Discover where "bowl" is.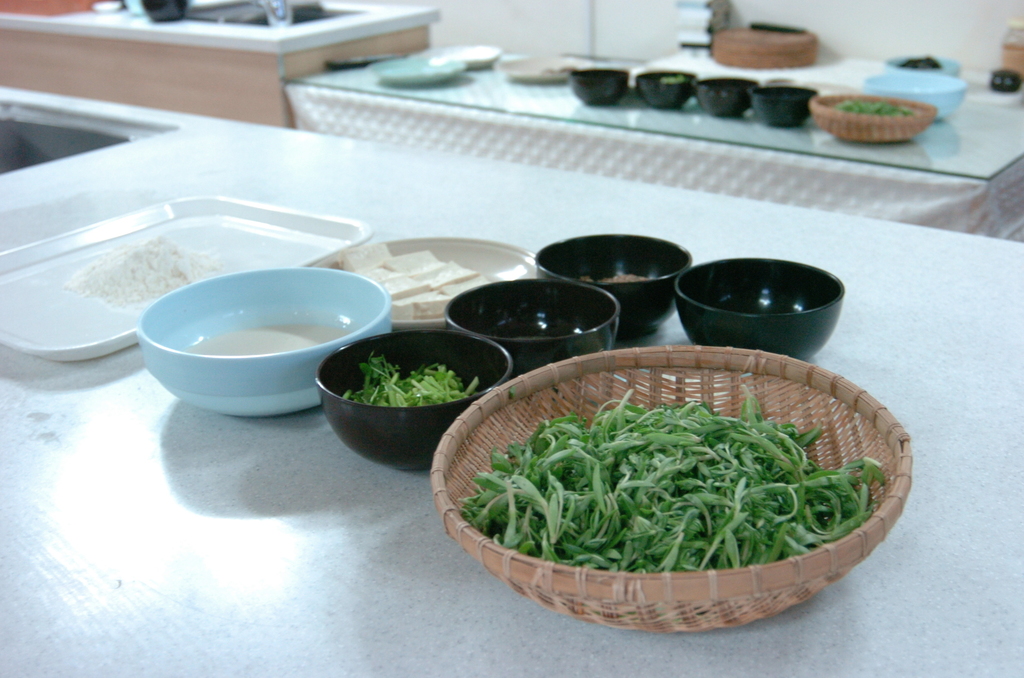
Discovered at [left=138, top=266, right=384, bottom=419].
